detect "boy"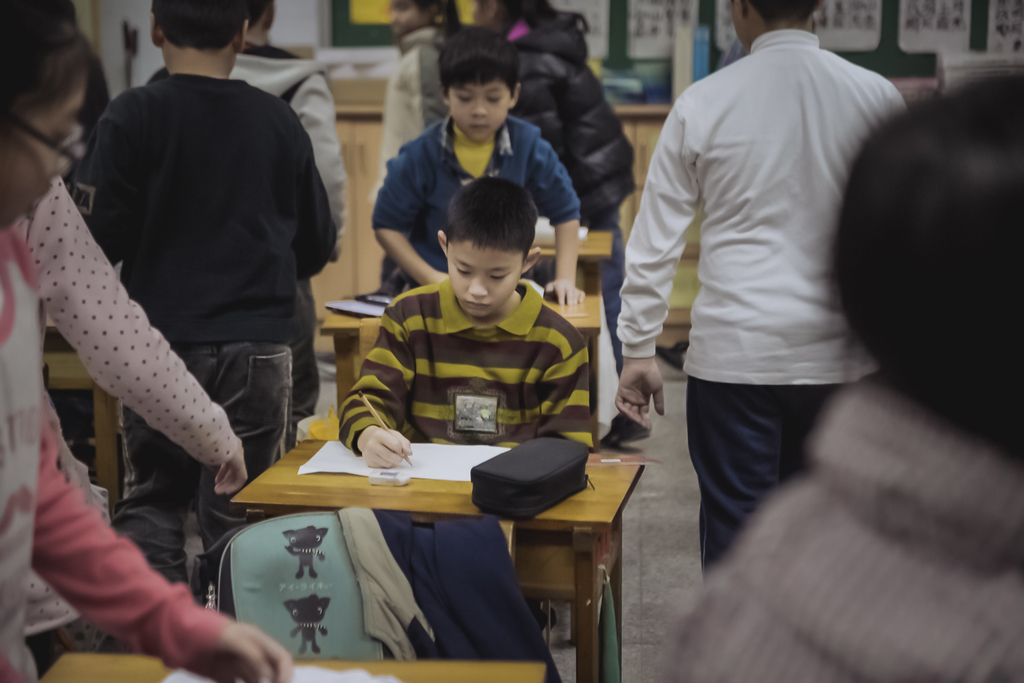
bbox=(86, 0, 328, 585)
